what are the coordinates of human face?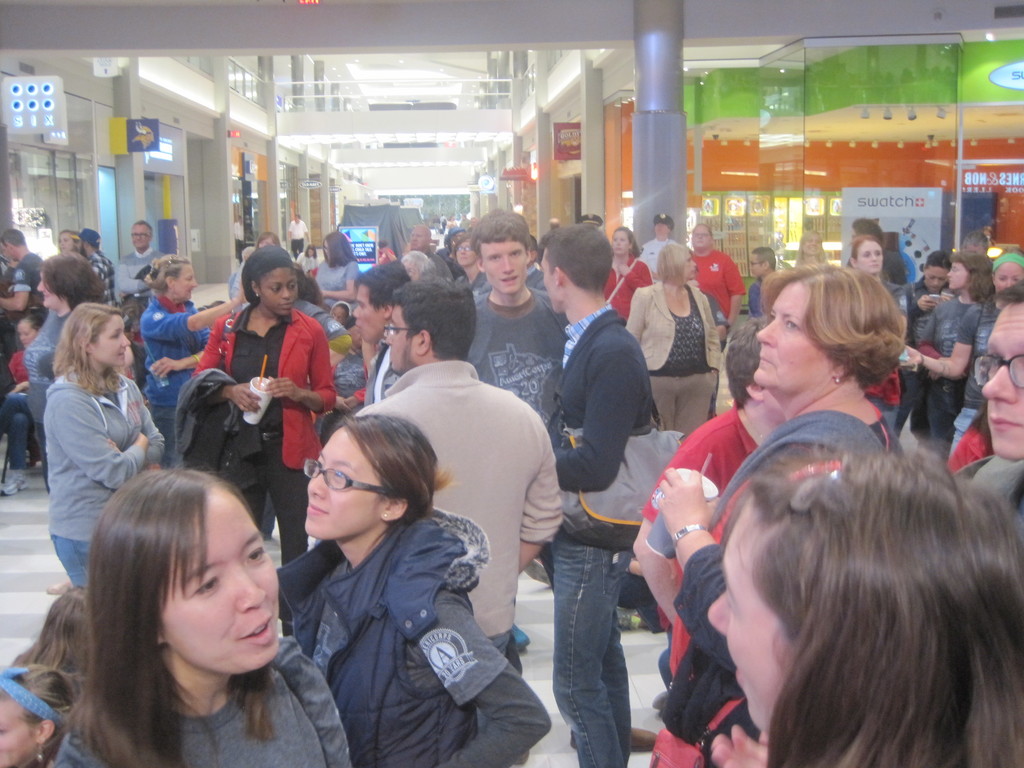
[left=703, top=502, right=804, bottom=726].
